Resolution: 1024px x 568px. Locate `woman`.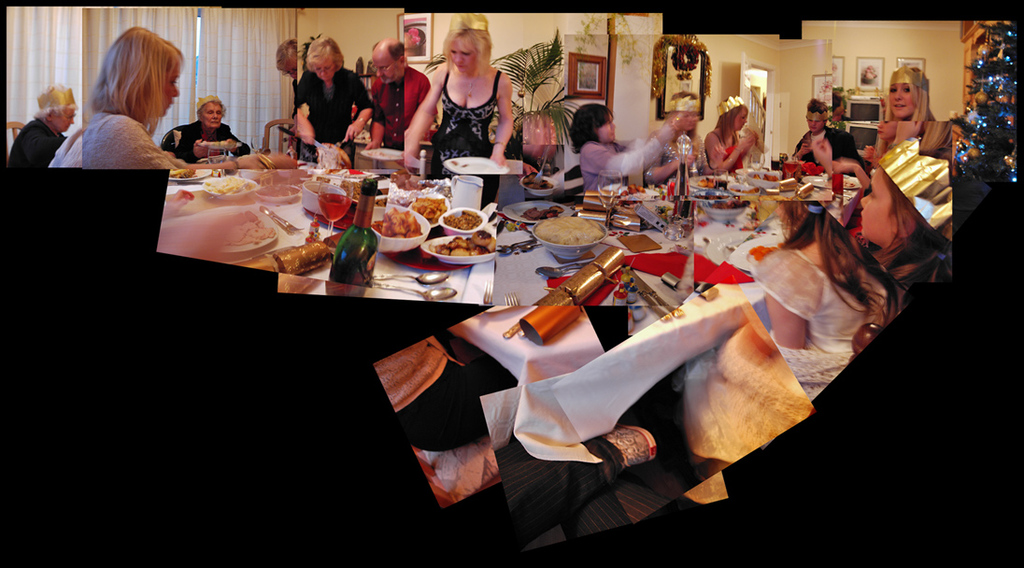
<bbox>562, 95, 697, 205</bbox>.
